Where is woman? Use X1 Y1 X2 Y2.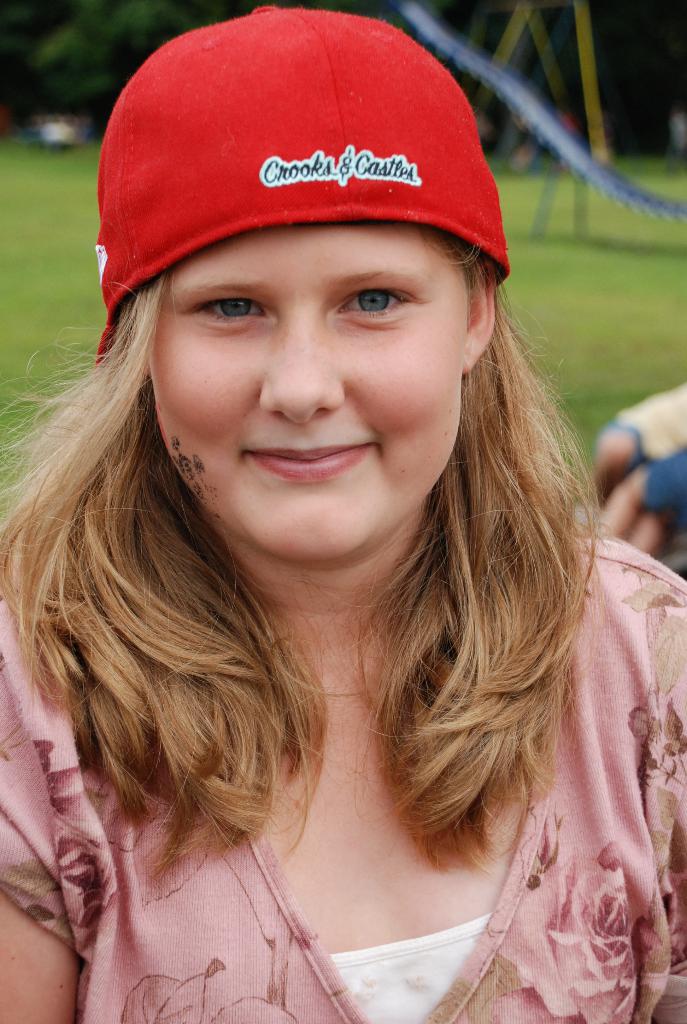
0 55 686 1011.
